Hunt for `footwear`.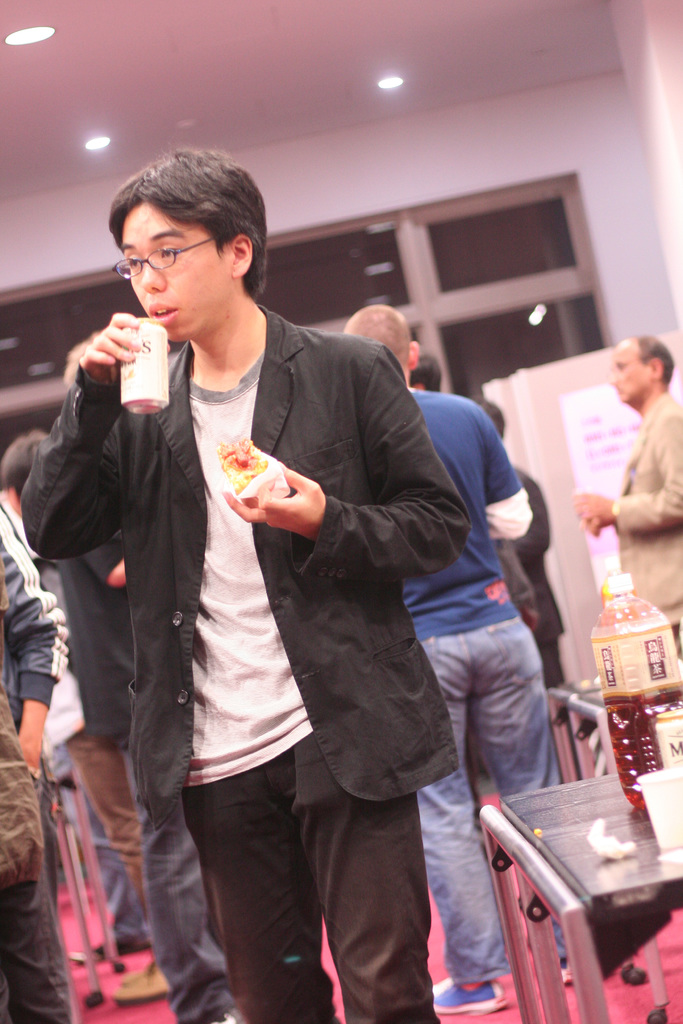
Hunted down at (left=67, top=934, right=153, bottom=960).
